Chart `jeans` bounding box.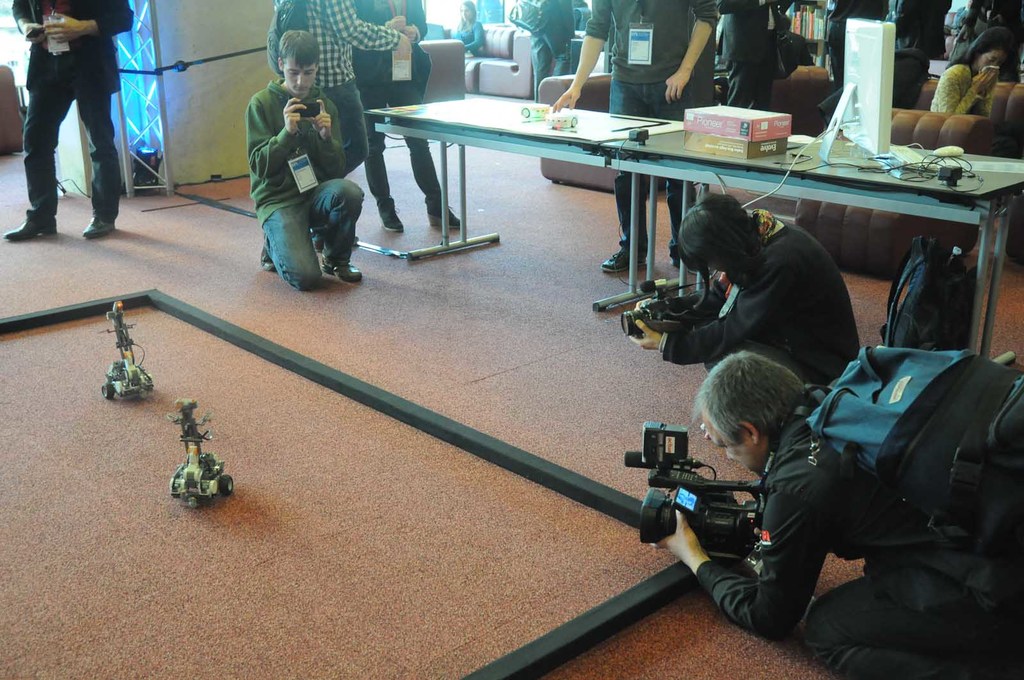
Charted: <region>349, 40, 448, 208</region>.
